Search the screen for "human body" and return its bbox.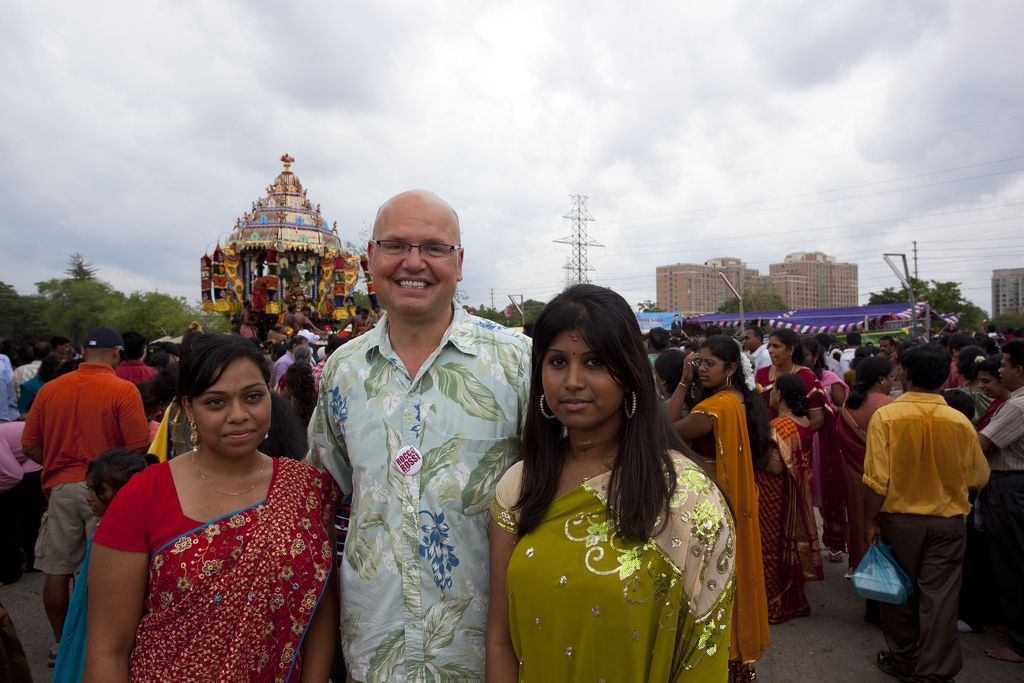
Found: (657, 349, 694, 450).
